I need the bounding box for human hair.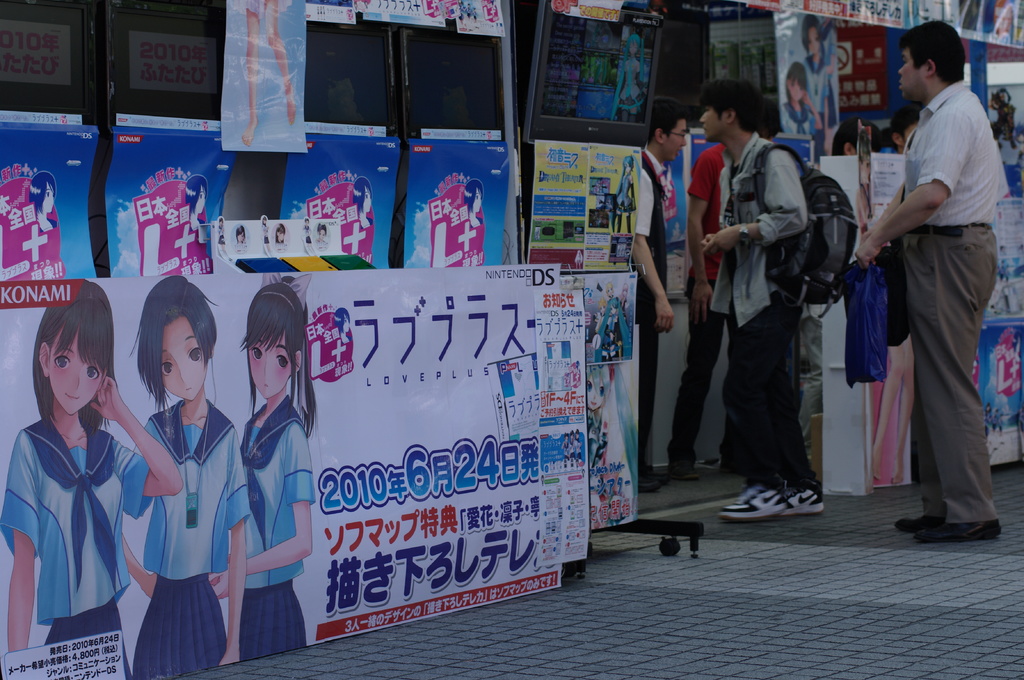
Here it is: pyautogui.locateOnScreen(235, 224, 246, 244).
